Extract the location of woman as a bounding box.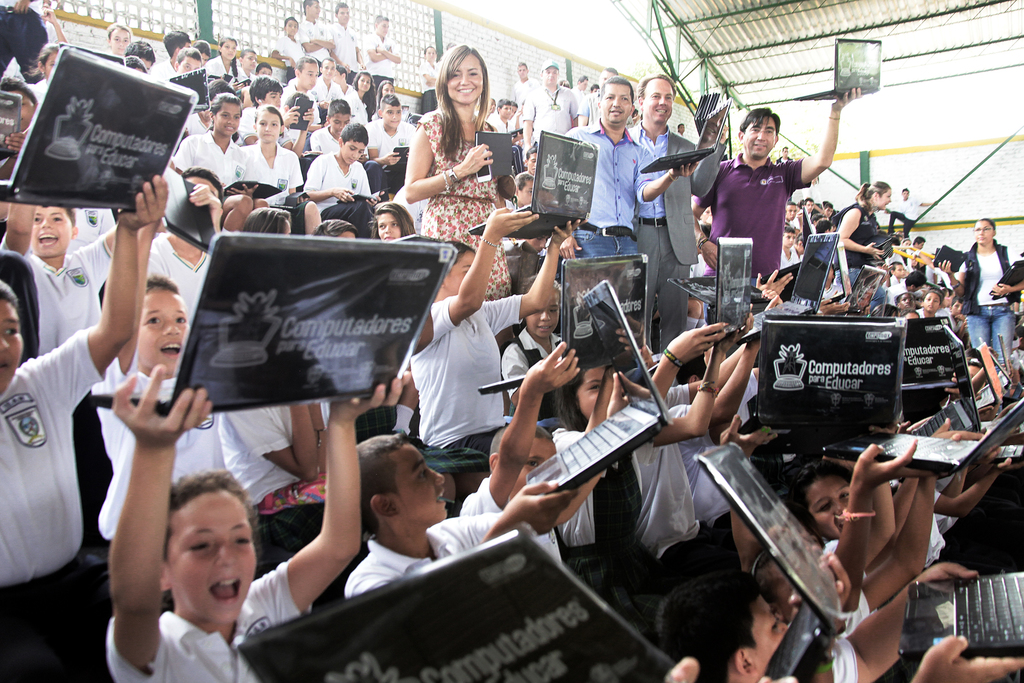
407/204/583/461.
